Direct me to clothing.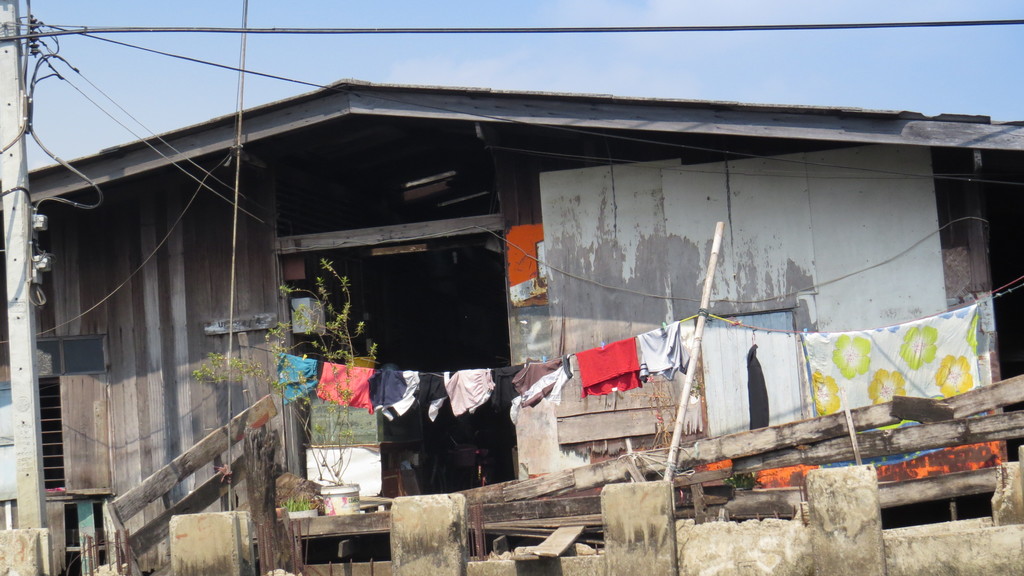
Direction: (left=316, top=365, right=367, bottom=410).
